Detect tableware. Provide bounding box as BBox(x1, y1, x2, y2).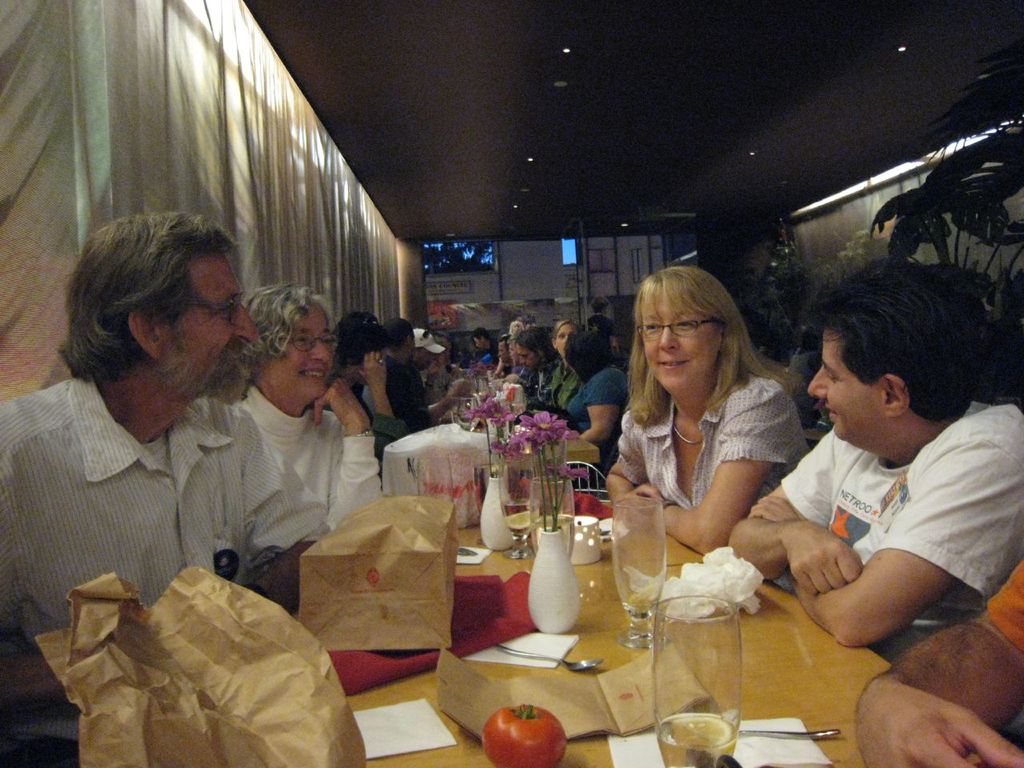
BBox(649, 590, 746, 767).
